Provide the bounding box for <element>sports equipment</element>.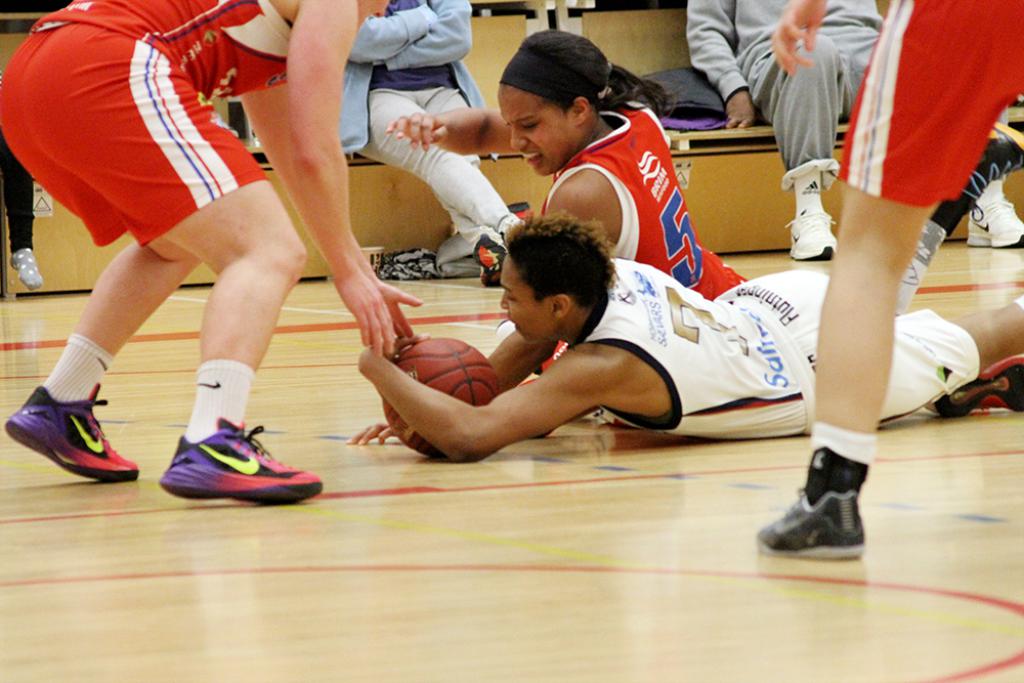
382, 337, 497, 454.
